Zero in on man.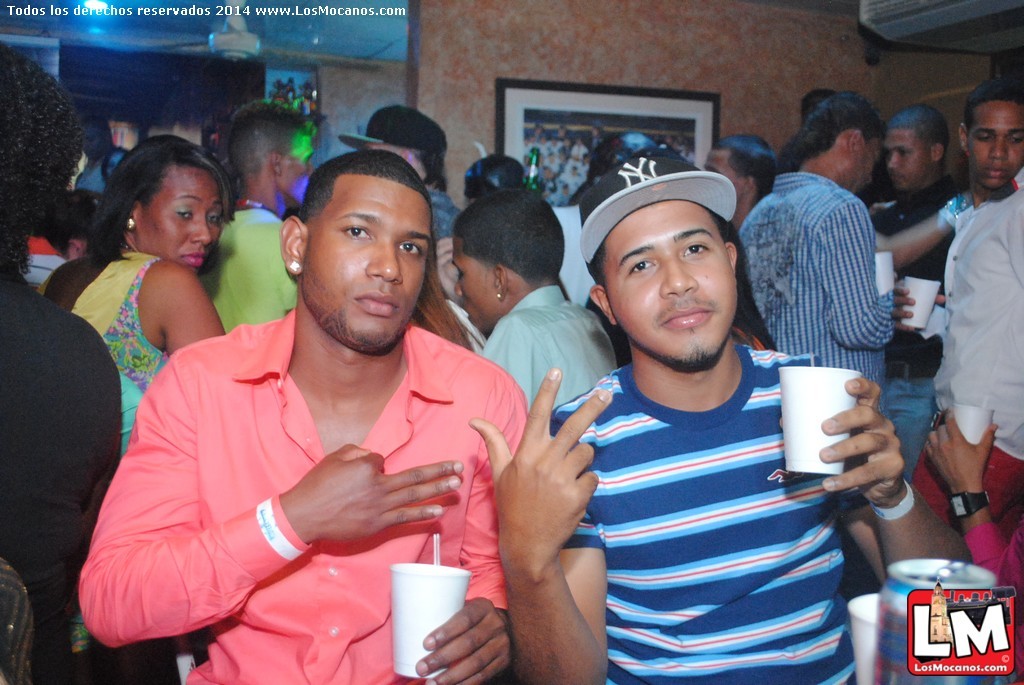
Zeroed in: 195/104/352/344.
